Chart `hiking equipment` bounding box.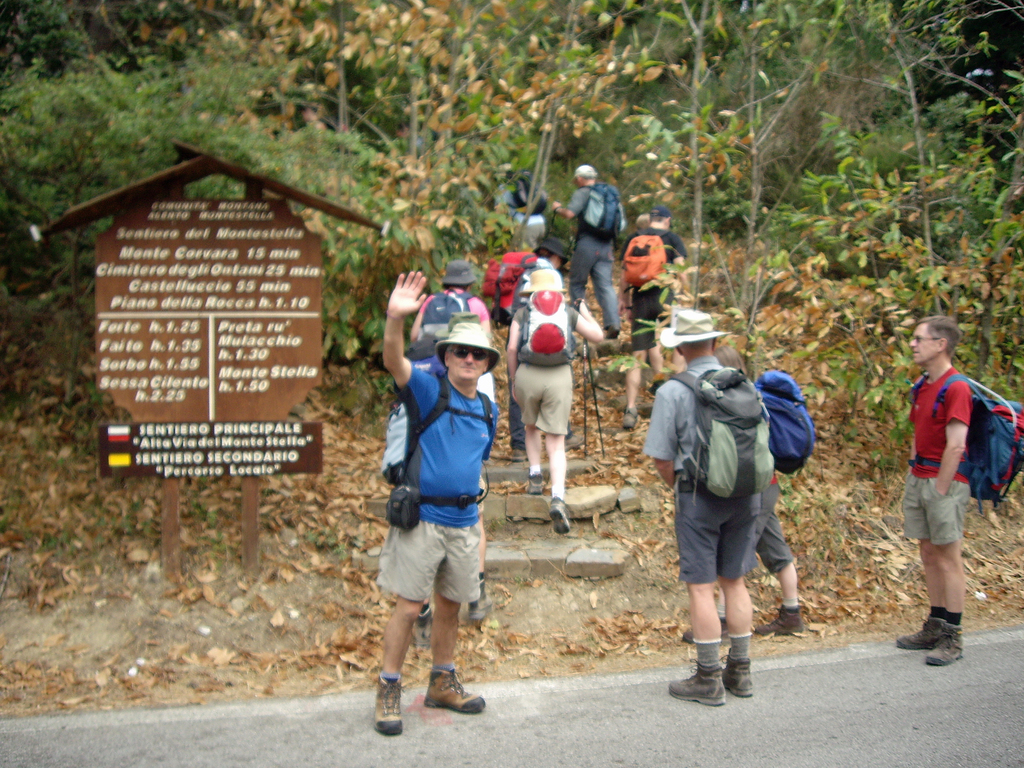
Charted: l=380, t=368, r=495, b=484.
